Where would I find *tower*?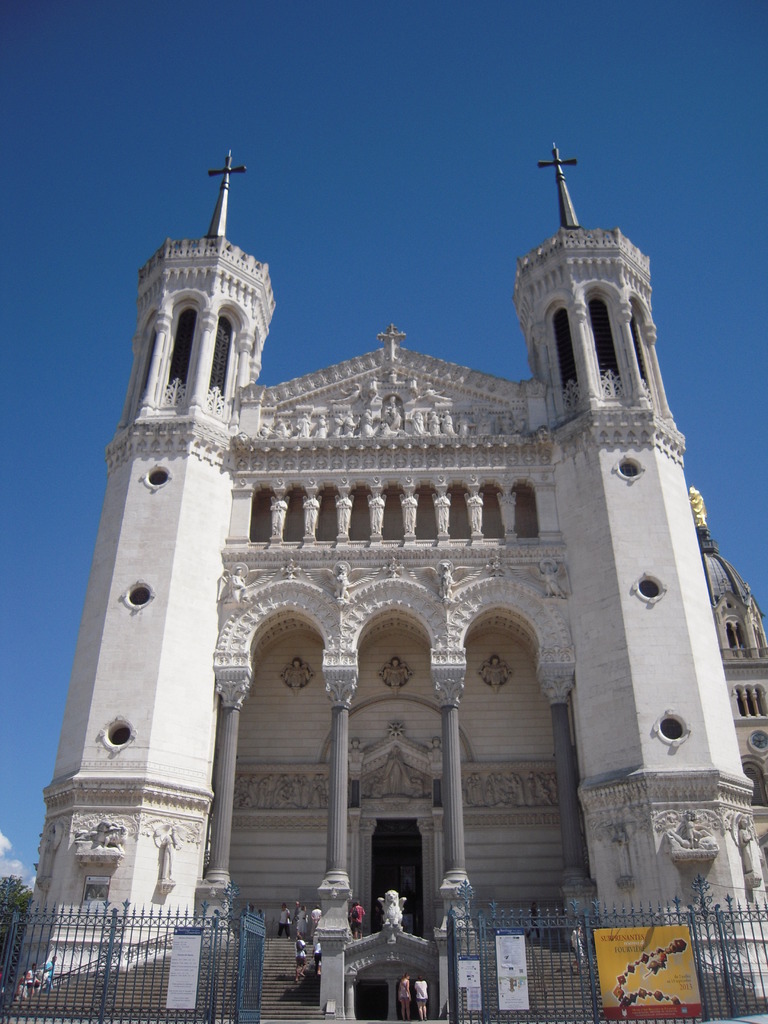
At [x1=0, y1=113, x2=767, y2=1023].
